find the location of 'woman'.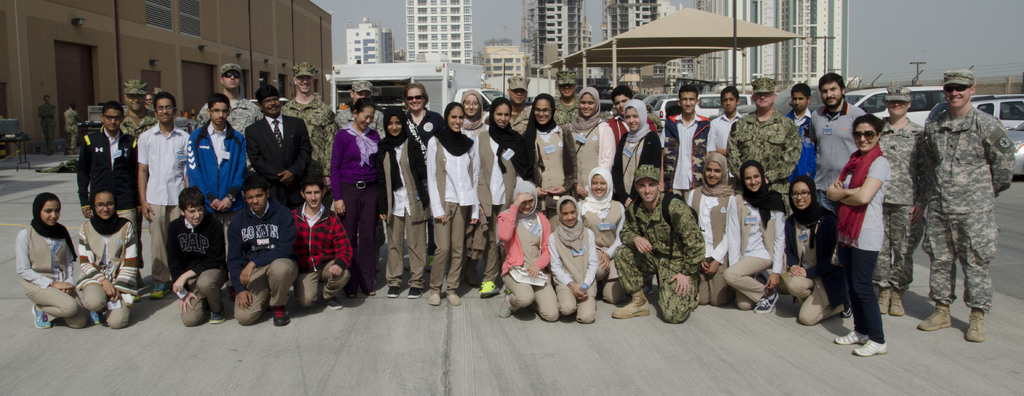
Location: {"x1": 491, "y1": 181, "x2": 557, "y2": 319}.
